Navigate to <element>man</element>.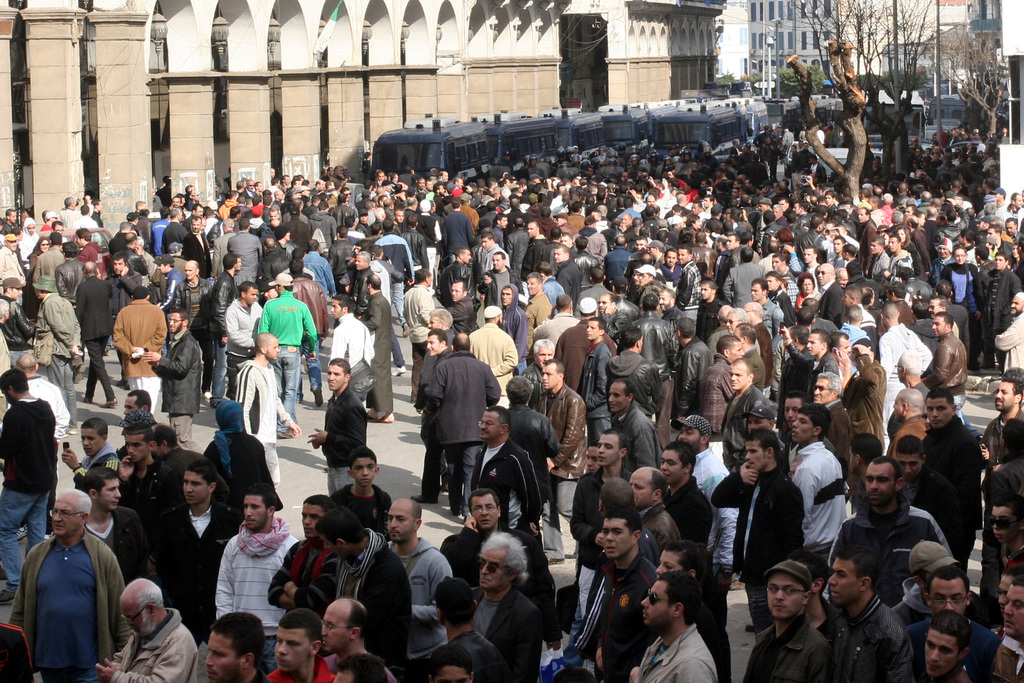
Navigation target: Rect(60, 414, 121, 491).
